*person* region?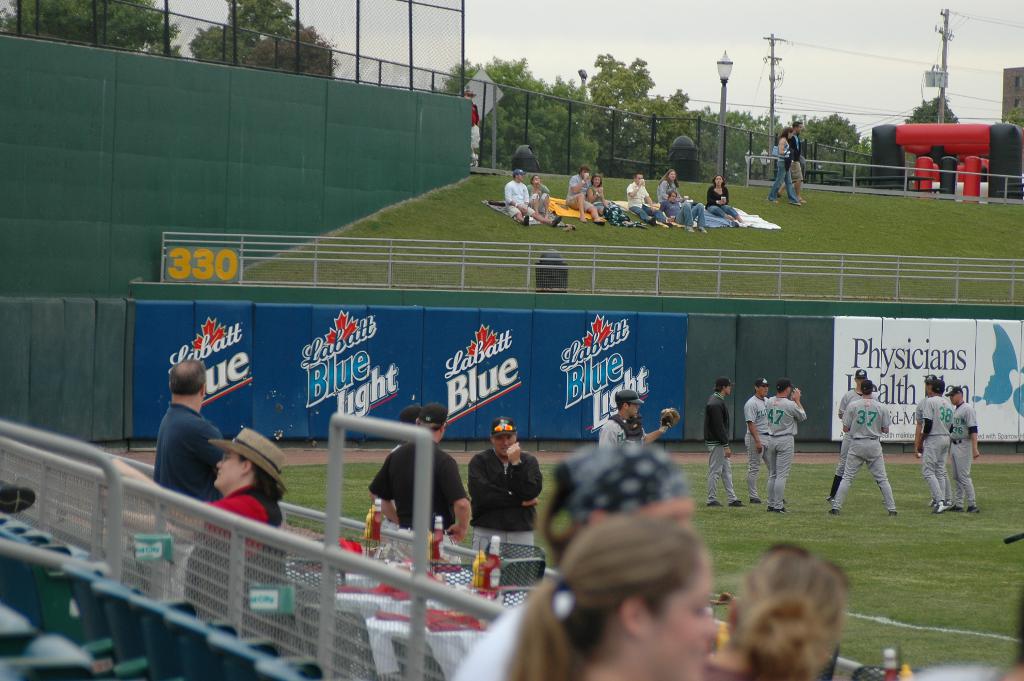
[left=601, top=389, right=680, bottom=448]
